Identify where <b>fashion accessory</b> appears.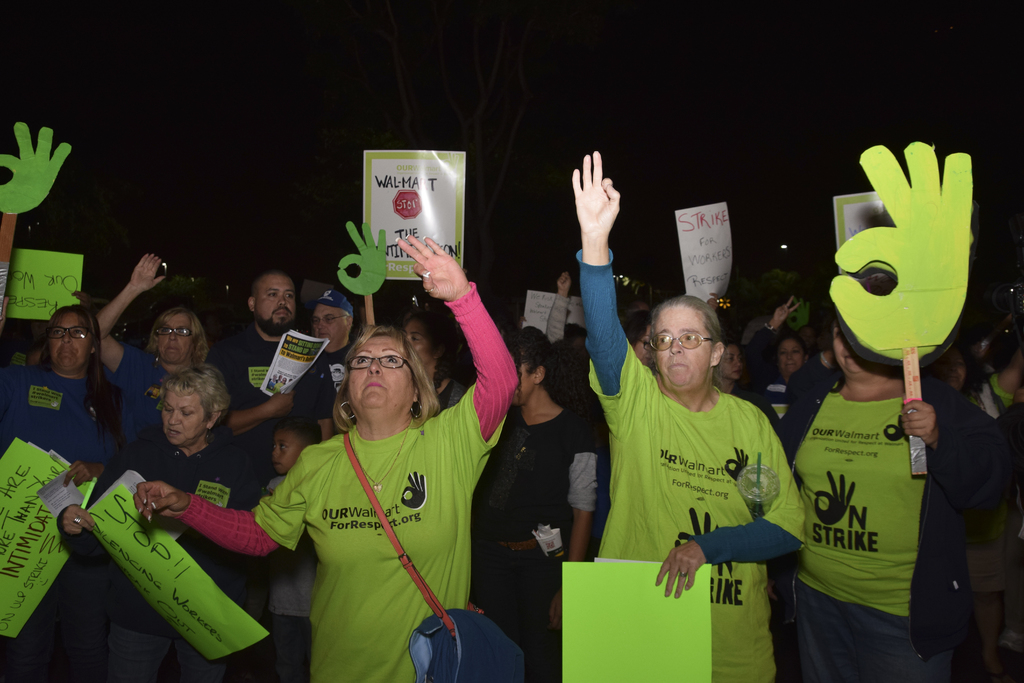
Appears at box(679, 570, 689, 577).
